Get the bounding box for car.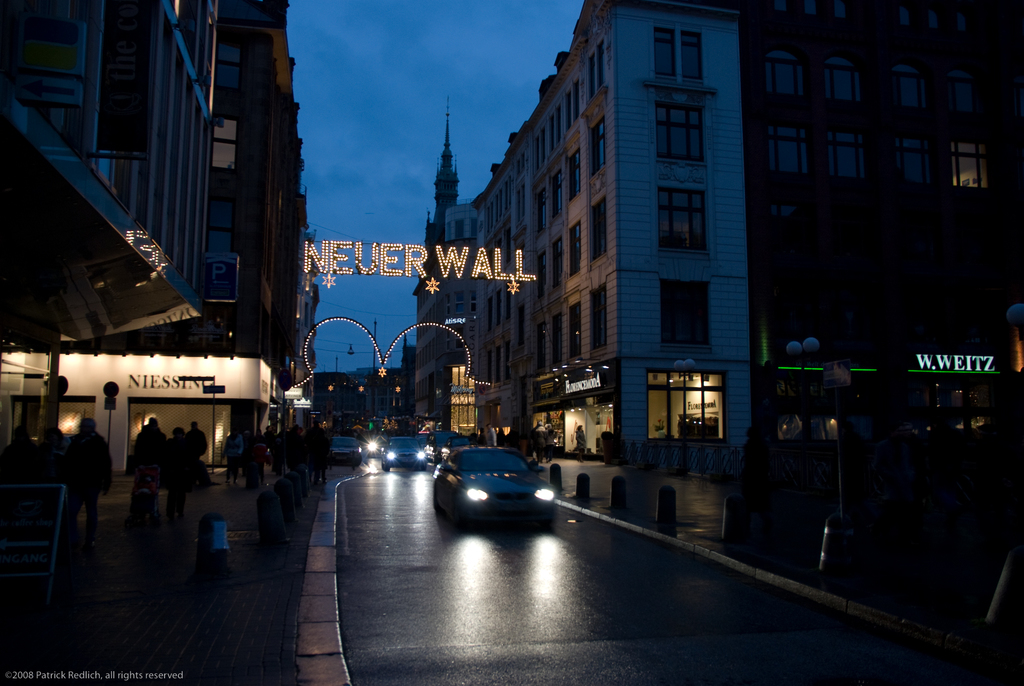
region(432, 453, 566, 535).
